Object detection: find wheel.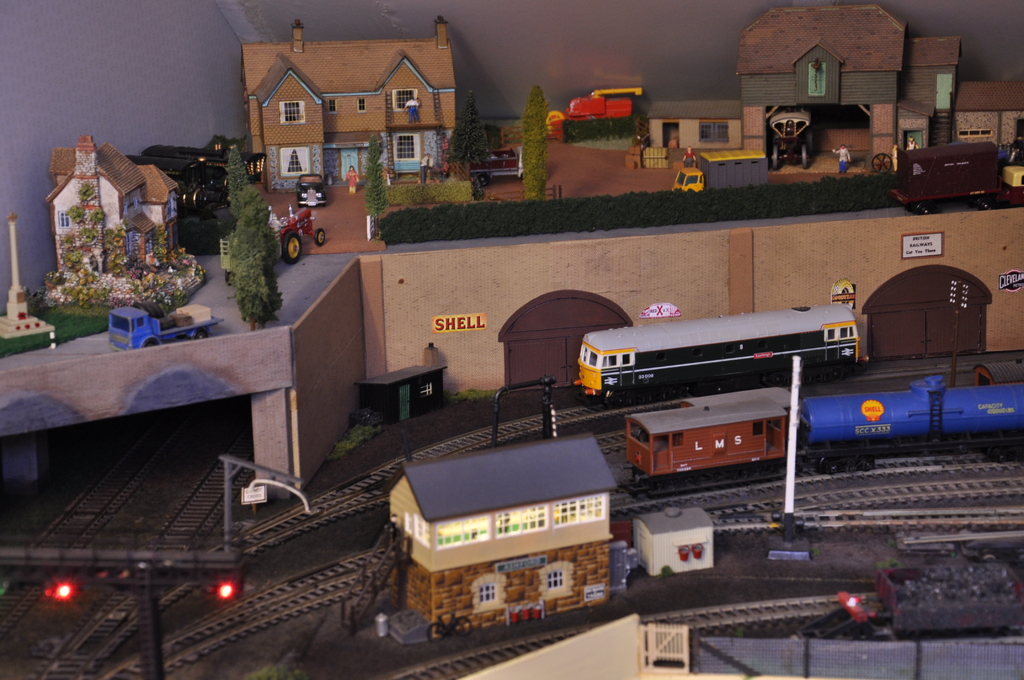
detection(786, 371, 792, 387).
